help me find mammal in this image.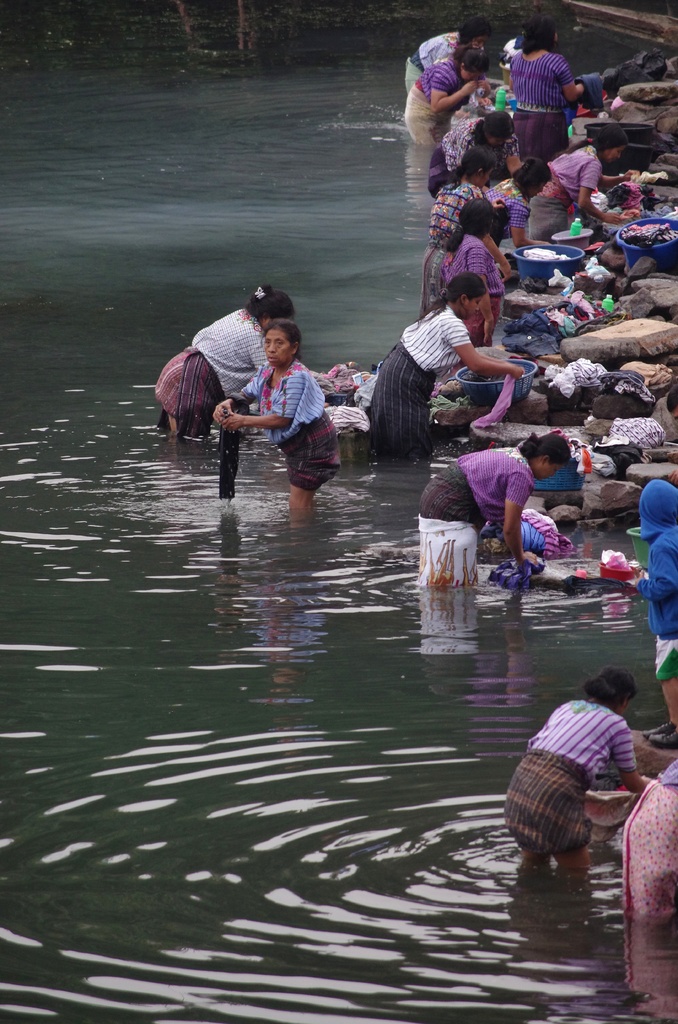
Found it: <bbox>372, 273, 524, 460</bbox>.
